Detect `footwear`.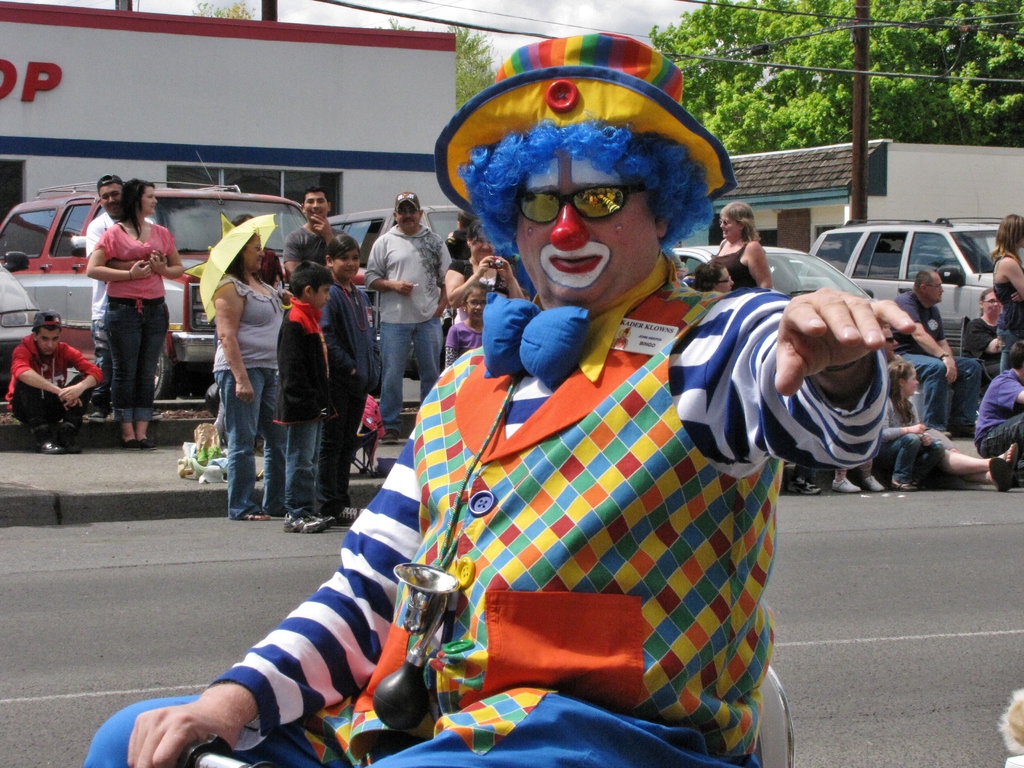
Detected at select_region(893, 470, 924, 495).
